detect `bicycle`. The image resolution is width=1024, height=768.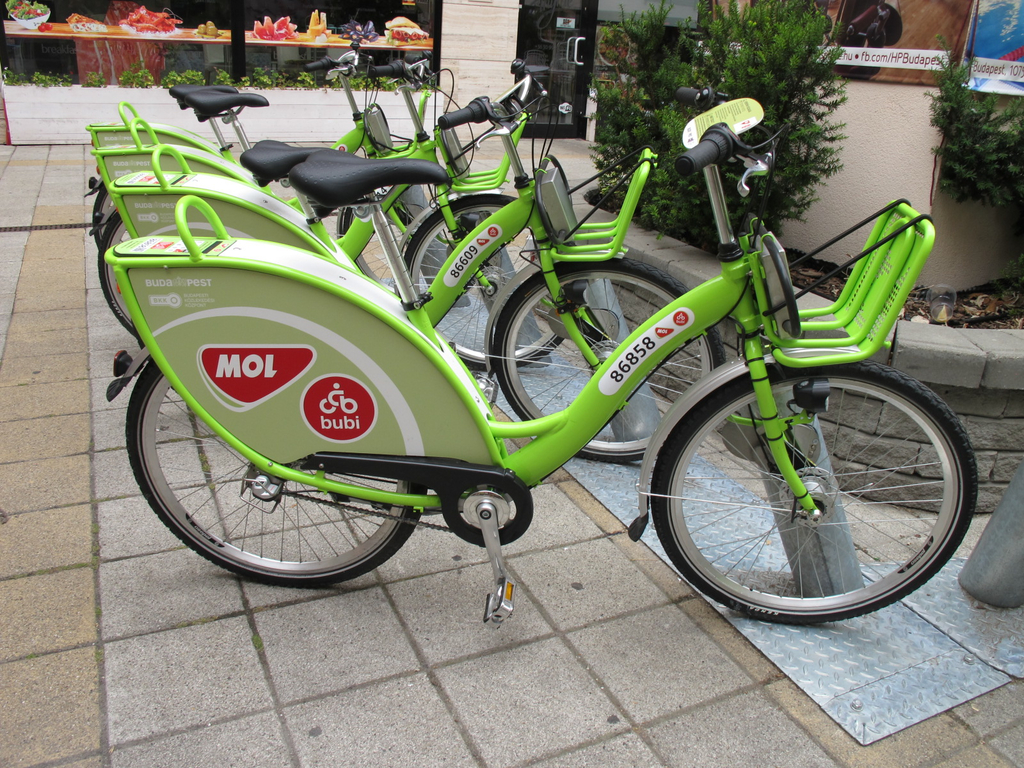
bbox(90, 51, 570, 373).
